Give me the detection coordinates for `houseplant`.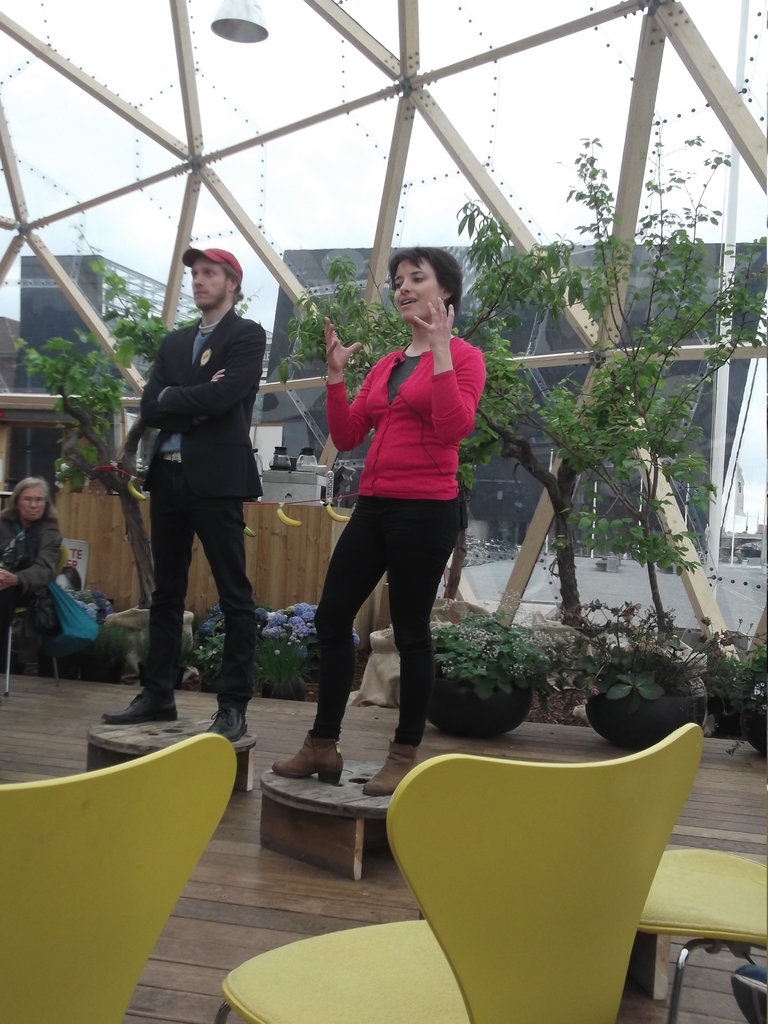
[left=196, top=603, right=332, bottom=698].
